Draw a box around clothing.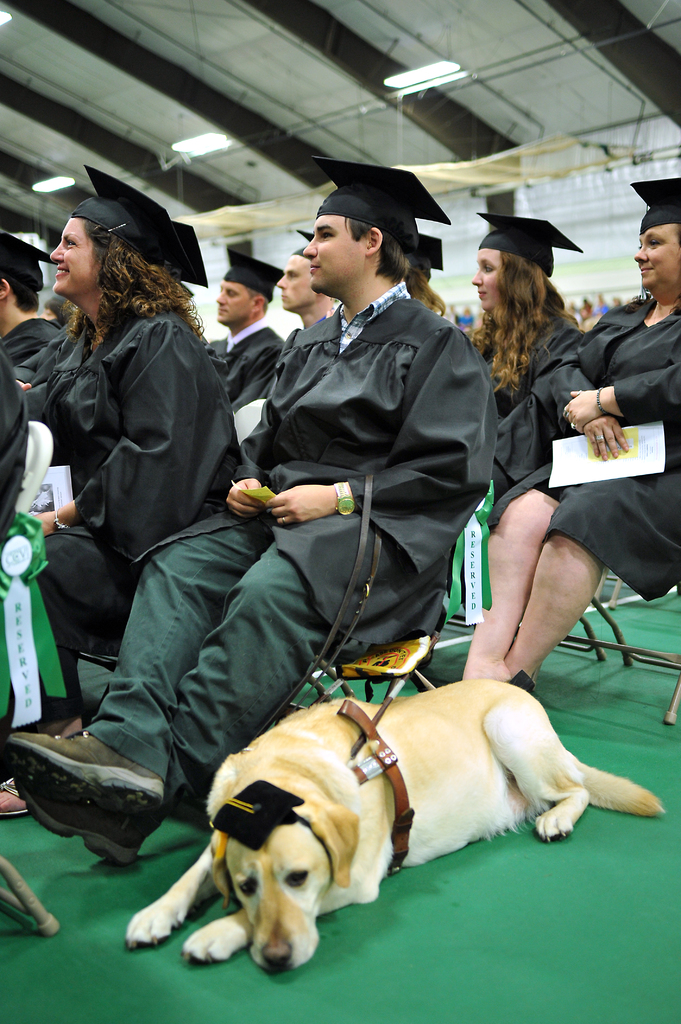
bbox=(0, 314, 70, 431).
